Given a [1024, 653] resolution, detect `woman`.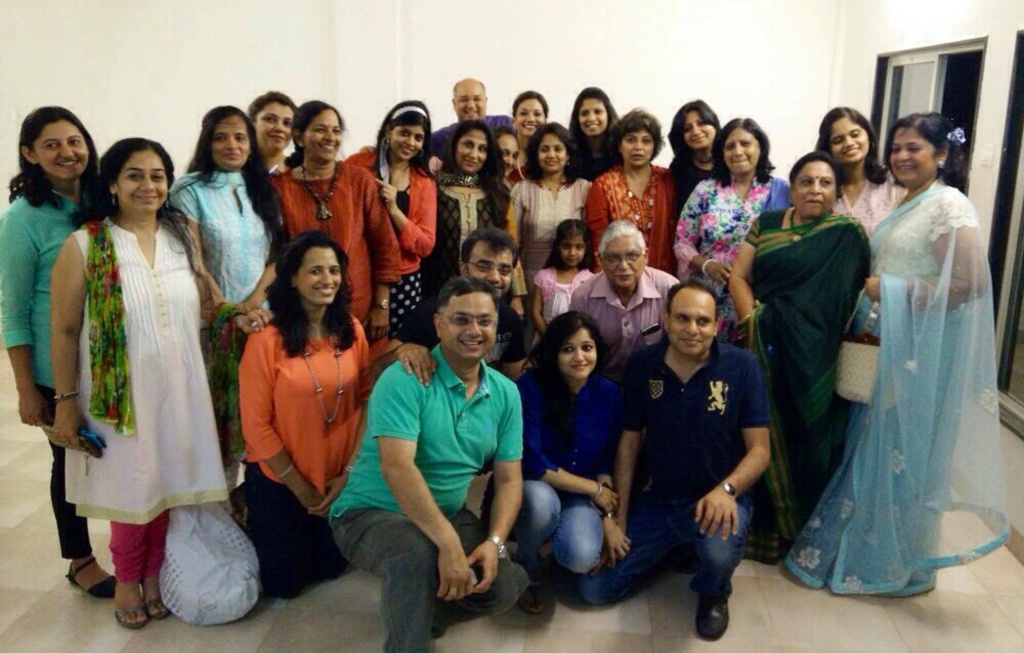
(x1=498, y1=127, x2=590, y2=302).
